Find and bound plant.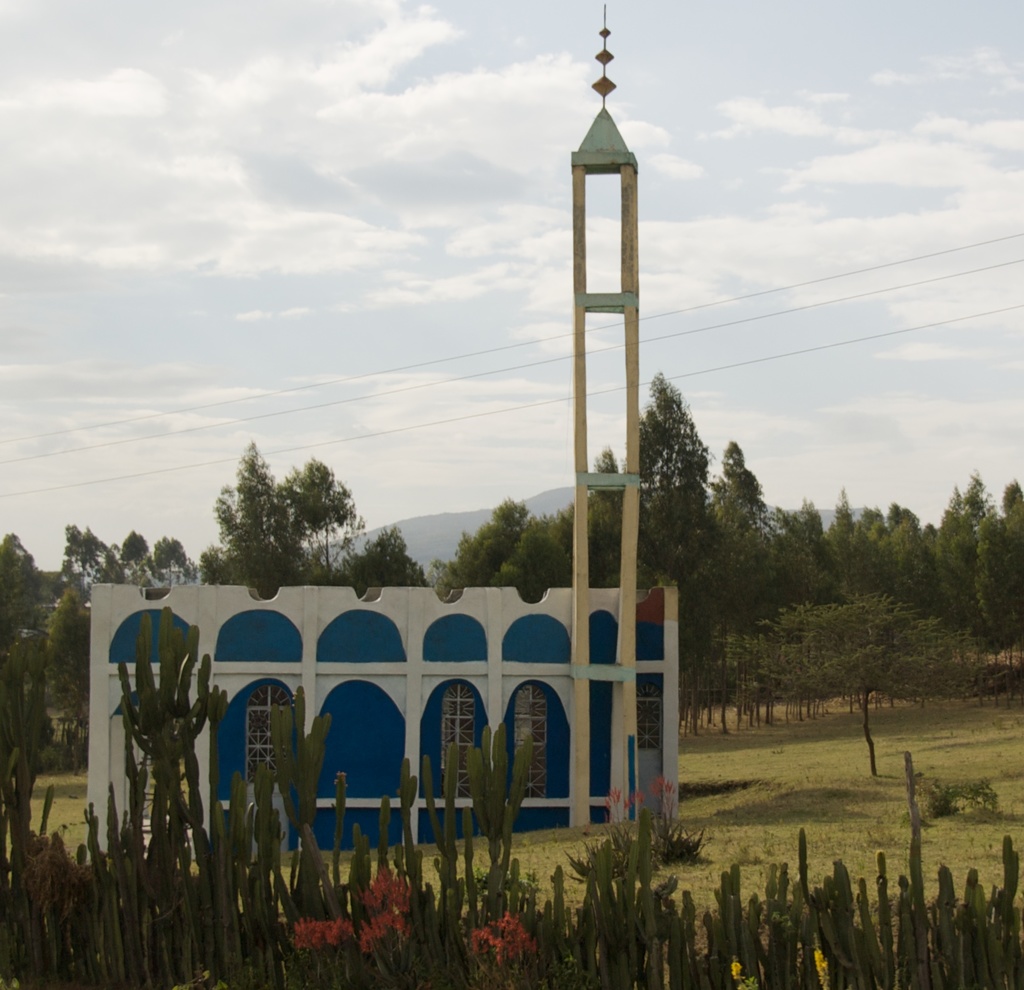
Bound: detection(642, 774, 711, 861).
